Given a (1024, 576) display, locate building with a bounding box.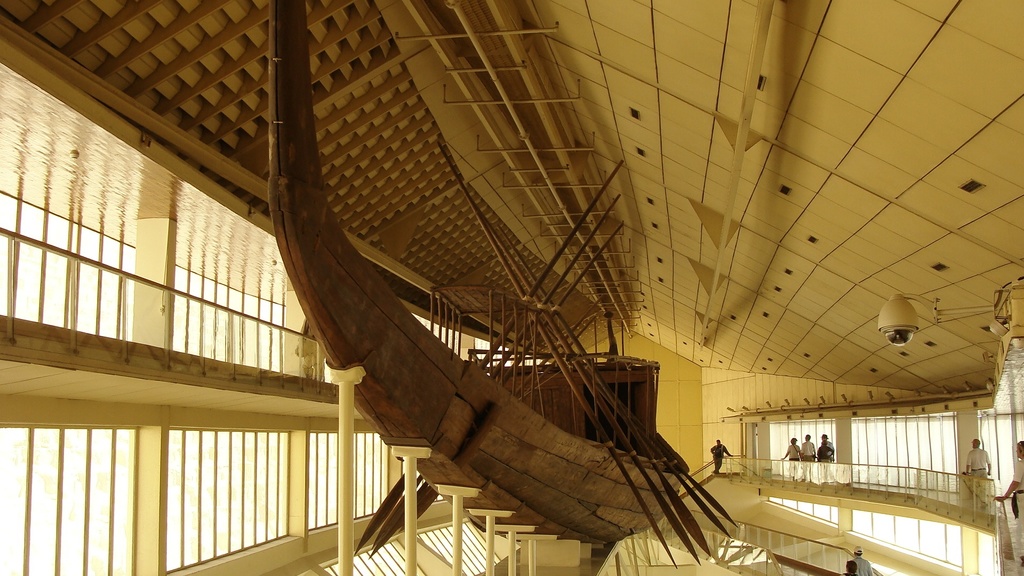
Located: 0 0 1023 575.
